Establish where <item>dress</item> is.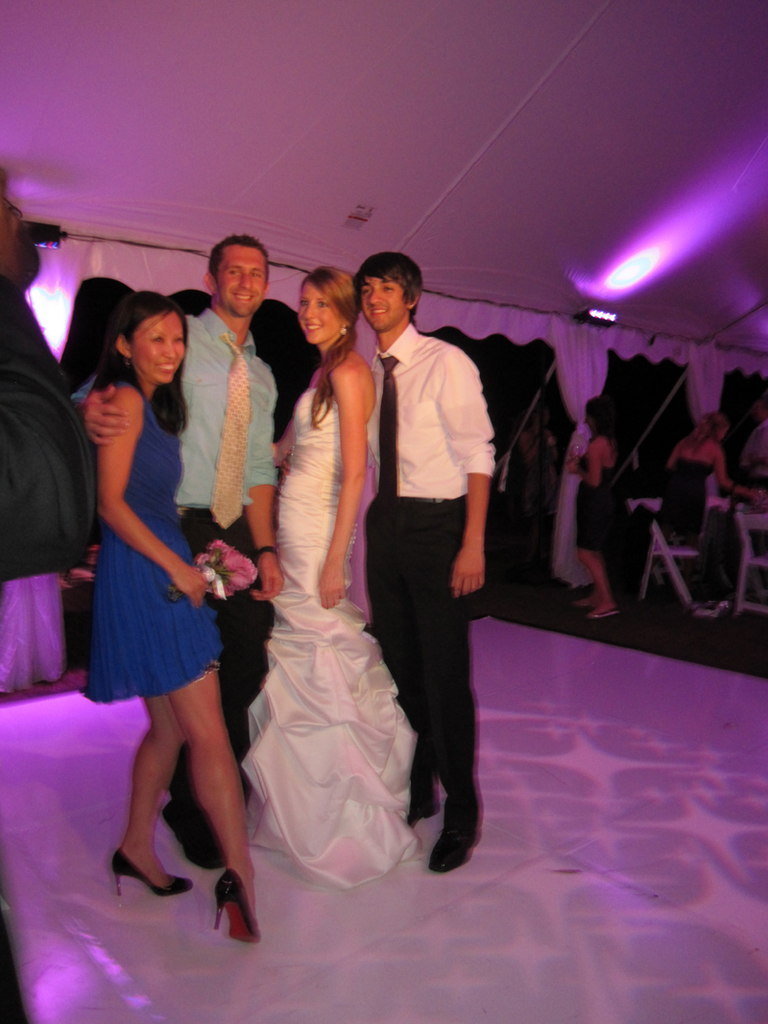
Established at (244, 389, 417, 889).
